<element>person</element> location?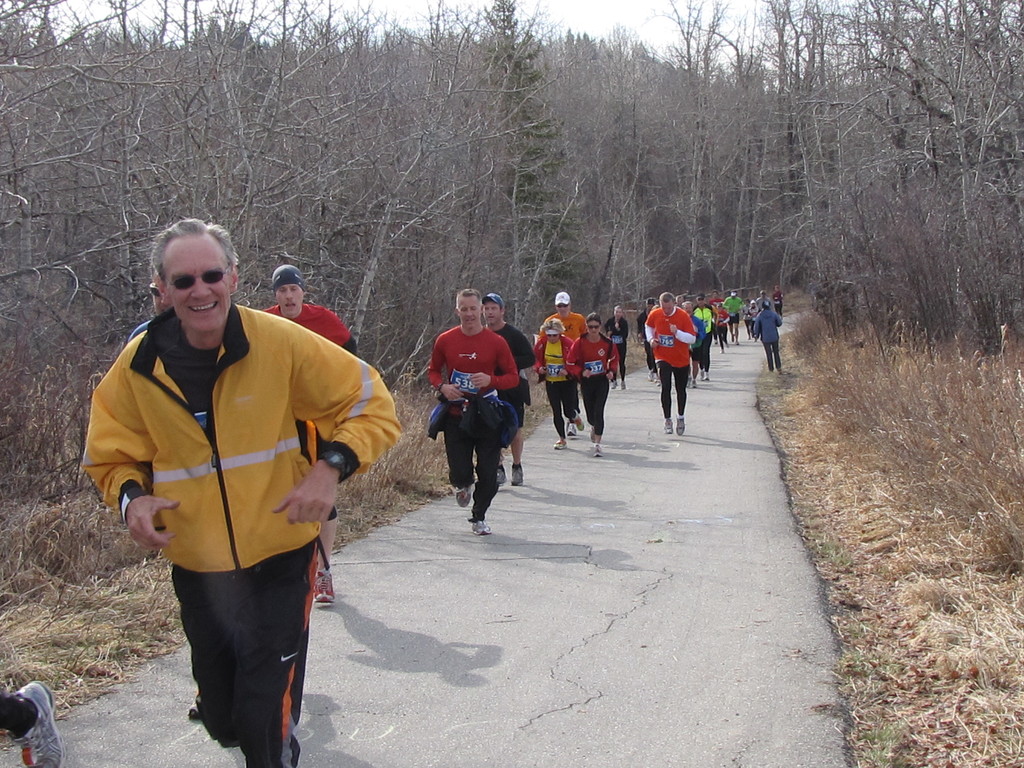
(604, 303, 630, 388)
